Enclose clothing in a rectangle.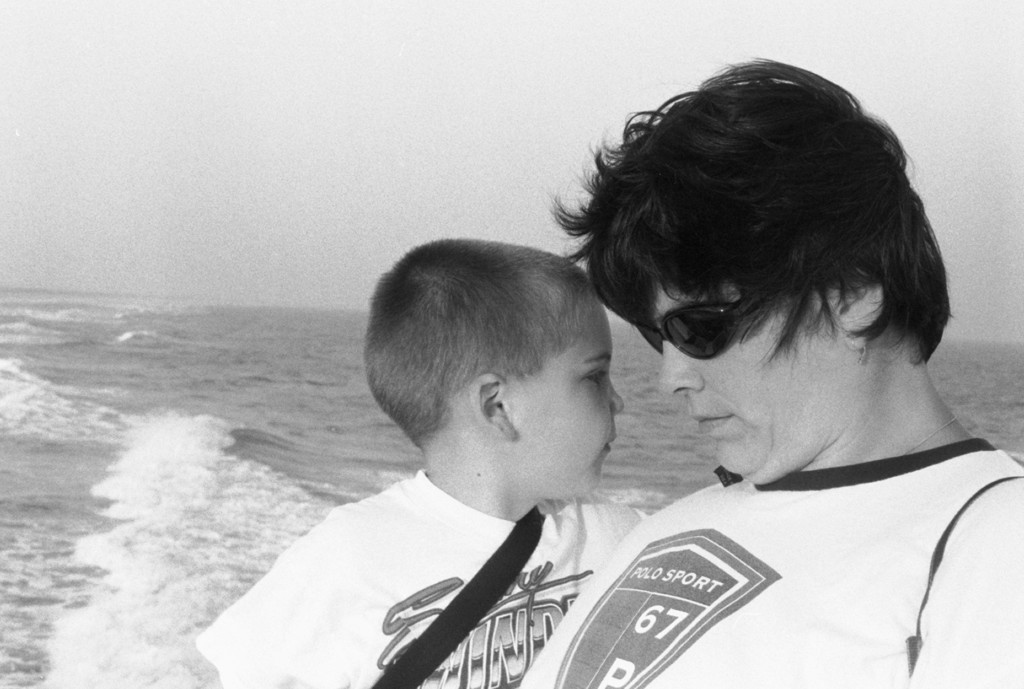
select_region(547, 375, 1023, 683).
